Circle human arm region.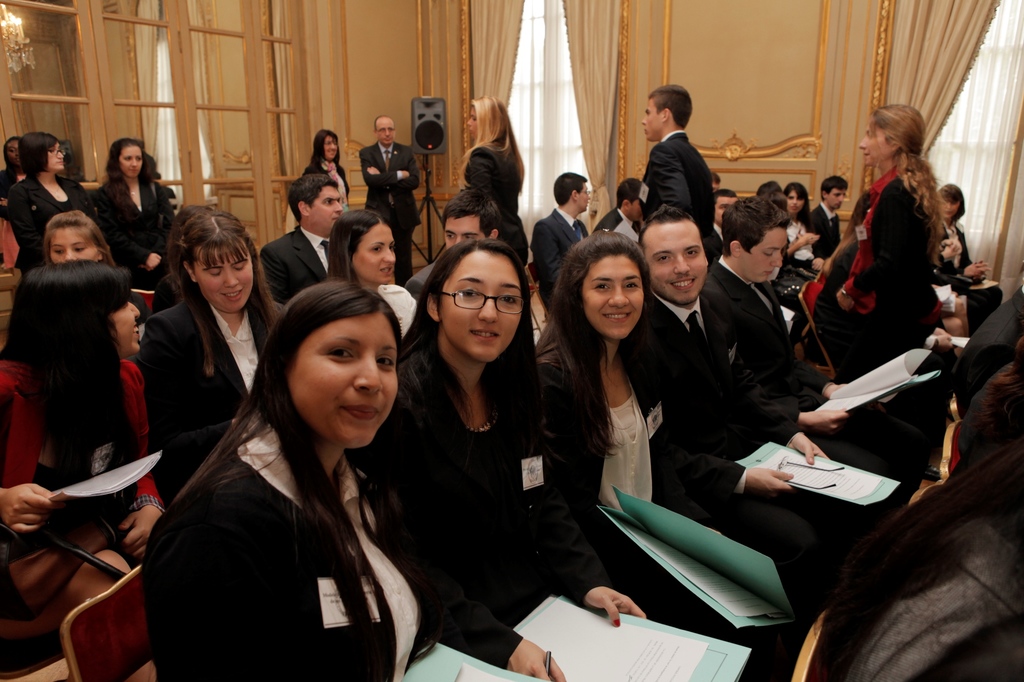
Region: 265/248/289/304.
